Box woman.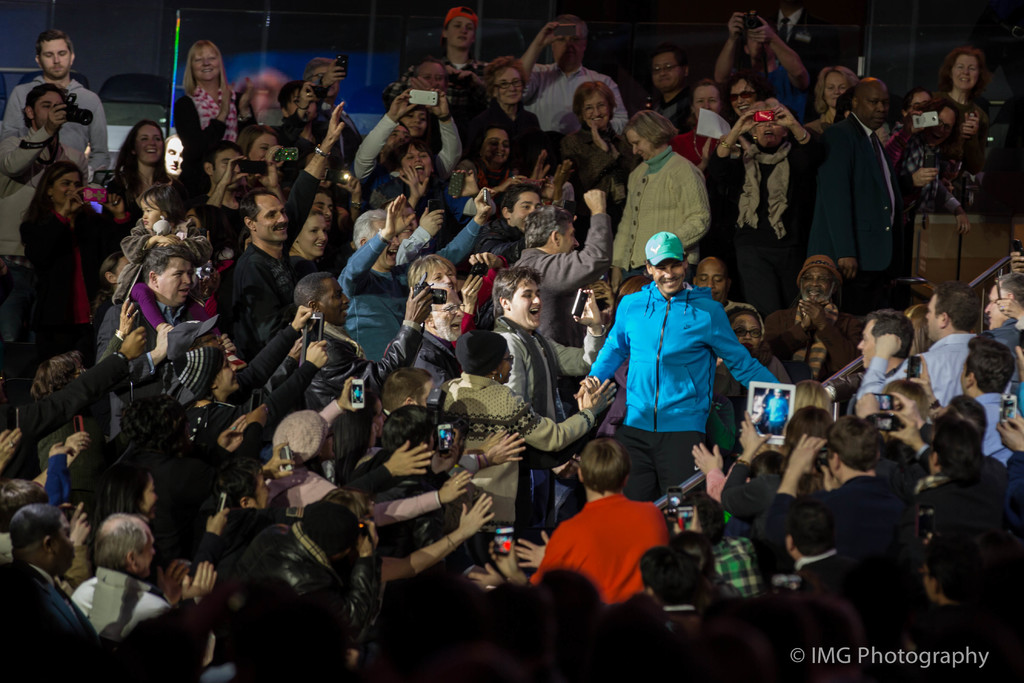
rect(242, 124, 275, 207).
